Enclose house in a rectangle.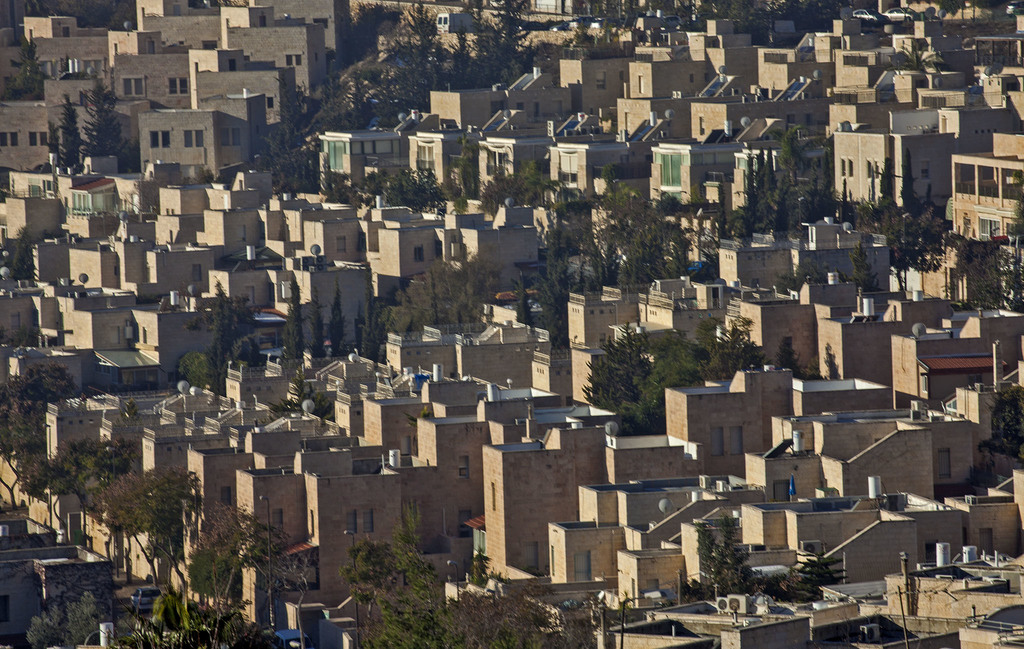
<region>214, 191, 279, 246</region>.
